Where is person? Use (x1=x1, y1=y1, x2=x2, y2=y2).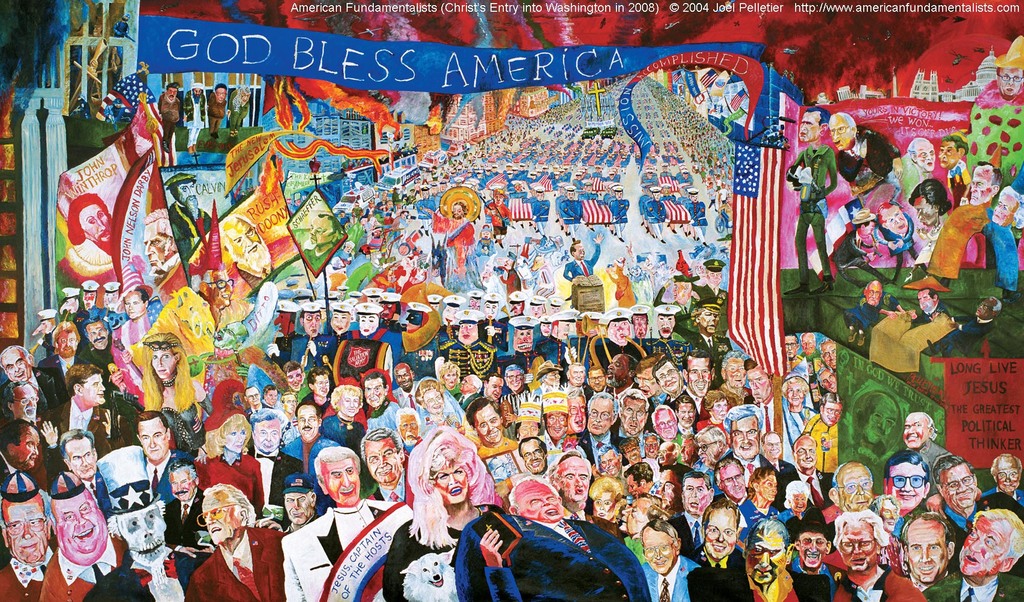
(x1=782, y1=507, x2=837, y2=573).
